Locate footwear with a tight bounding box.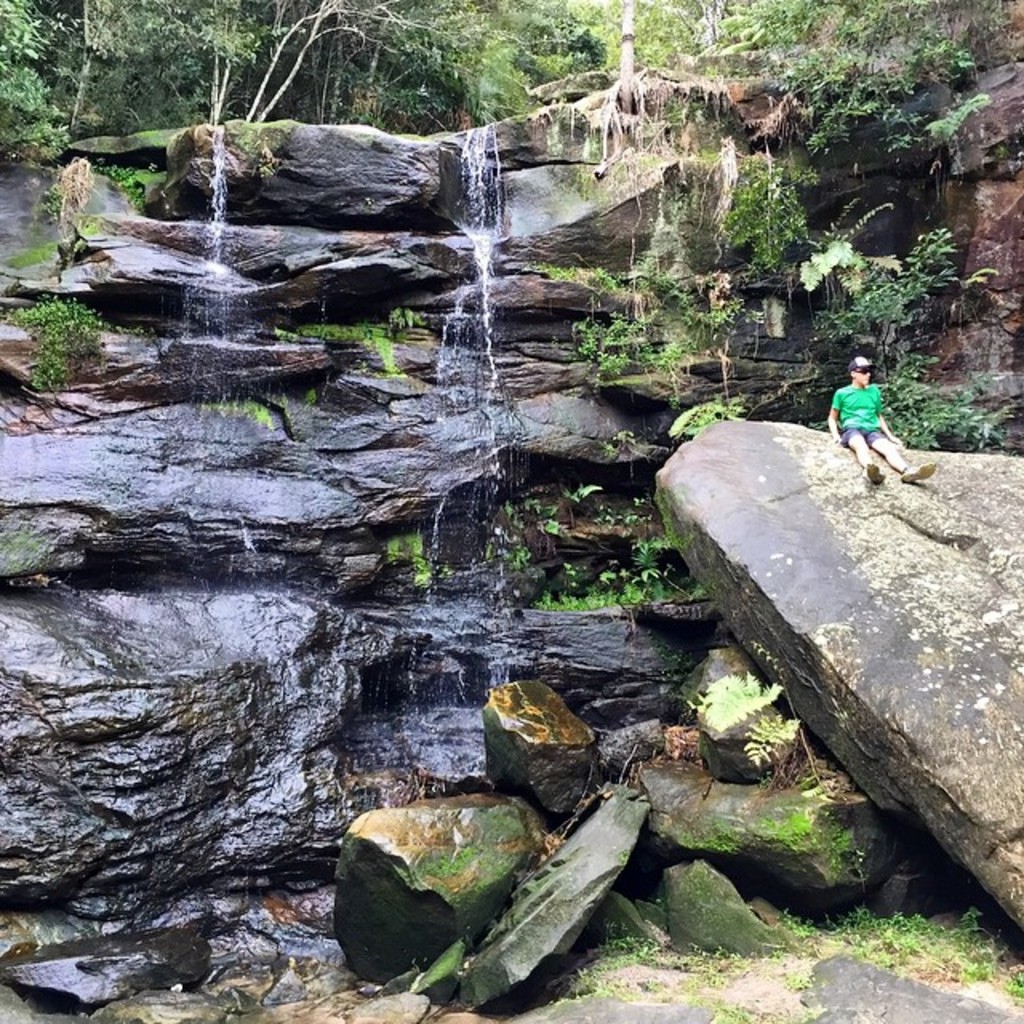
box(869, 464, 883, 483).
